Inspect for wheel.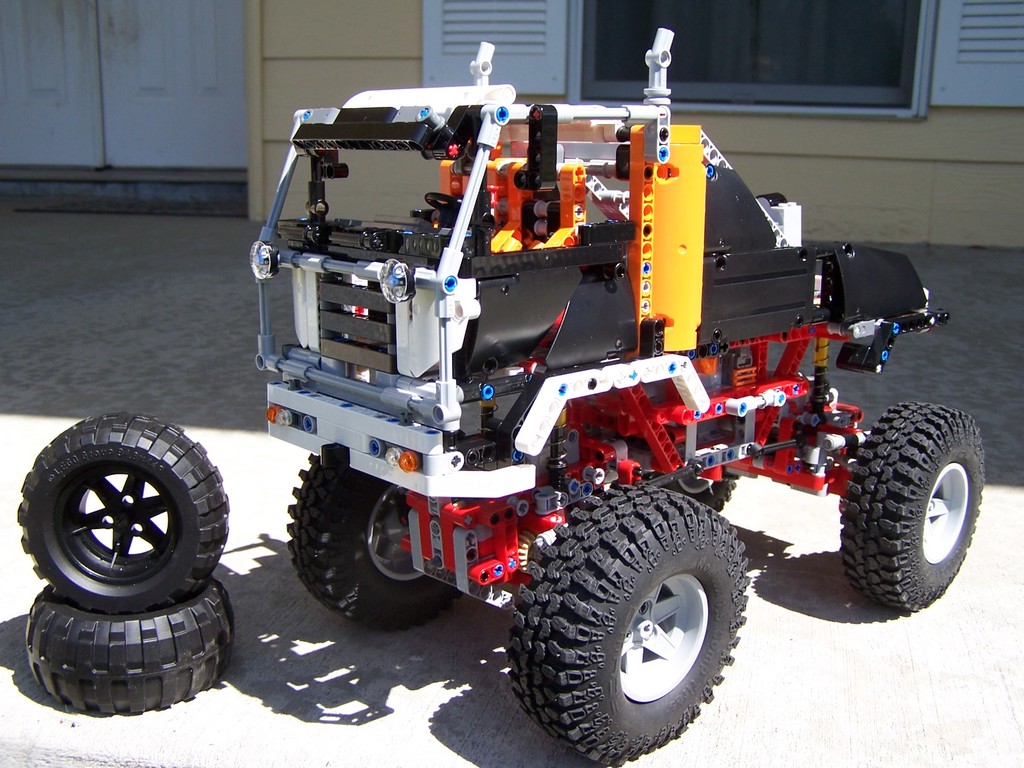
Inspection: x1=17, y1=413, x2=224, y2=618.
